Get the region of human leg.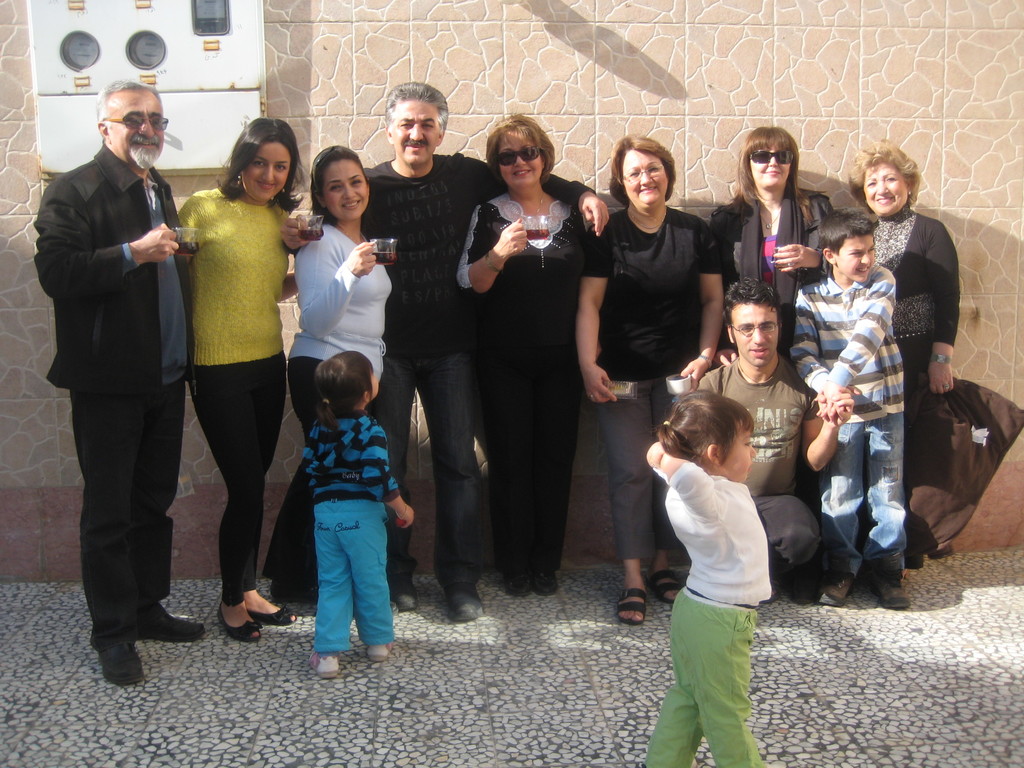
652/384/671/602.
